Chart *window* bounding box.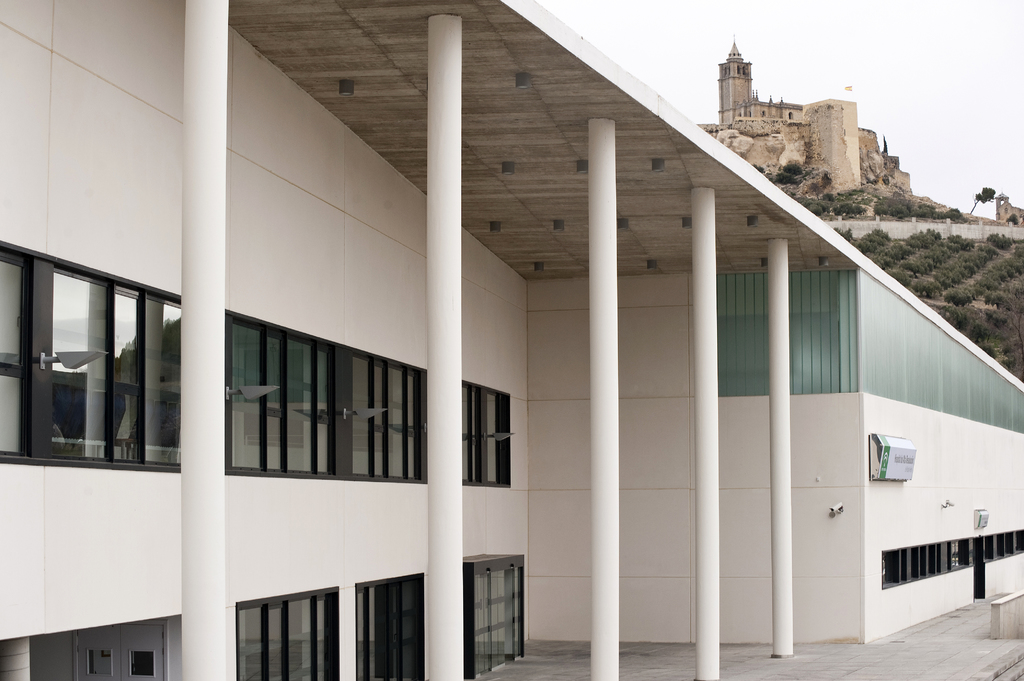
Charted: bbox=[352, 573, 423, 680].
